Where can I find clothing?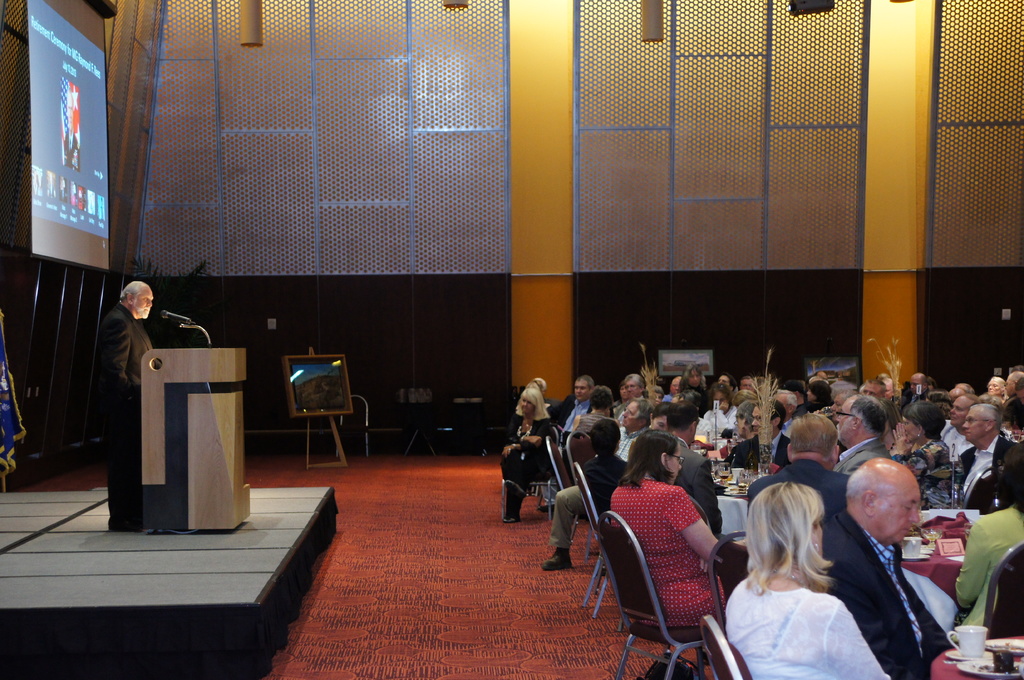
You can find it at (x1=835, y1=437, x2=893, y2=477).
